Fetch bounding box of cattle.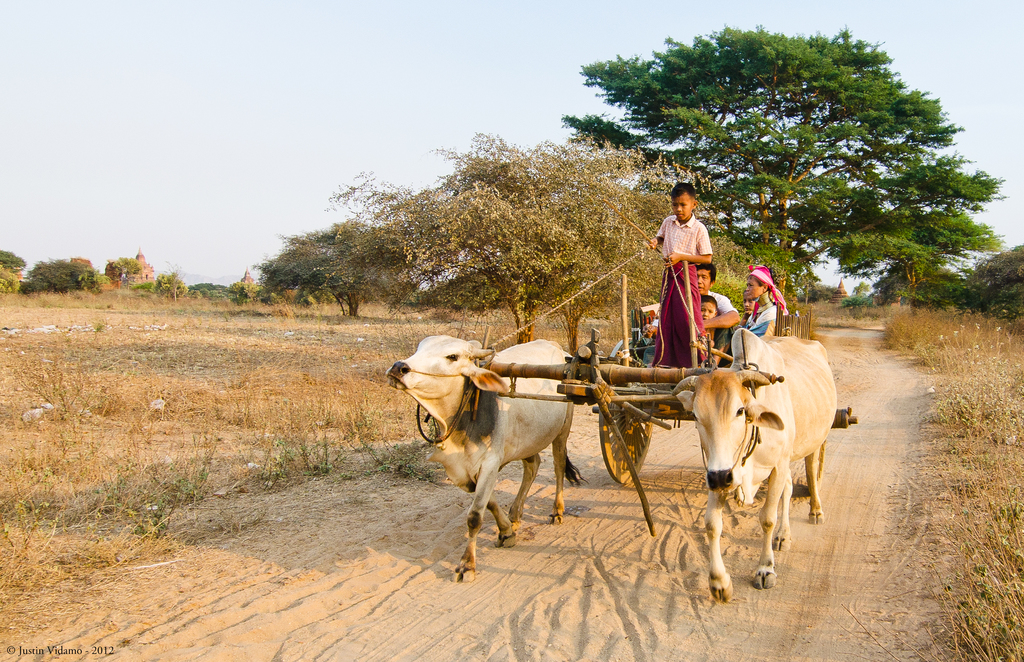
Bbox: x1=388 y1=335 x2=586 y2=583.
